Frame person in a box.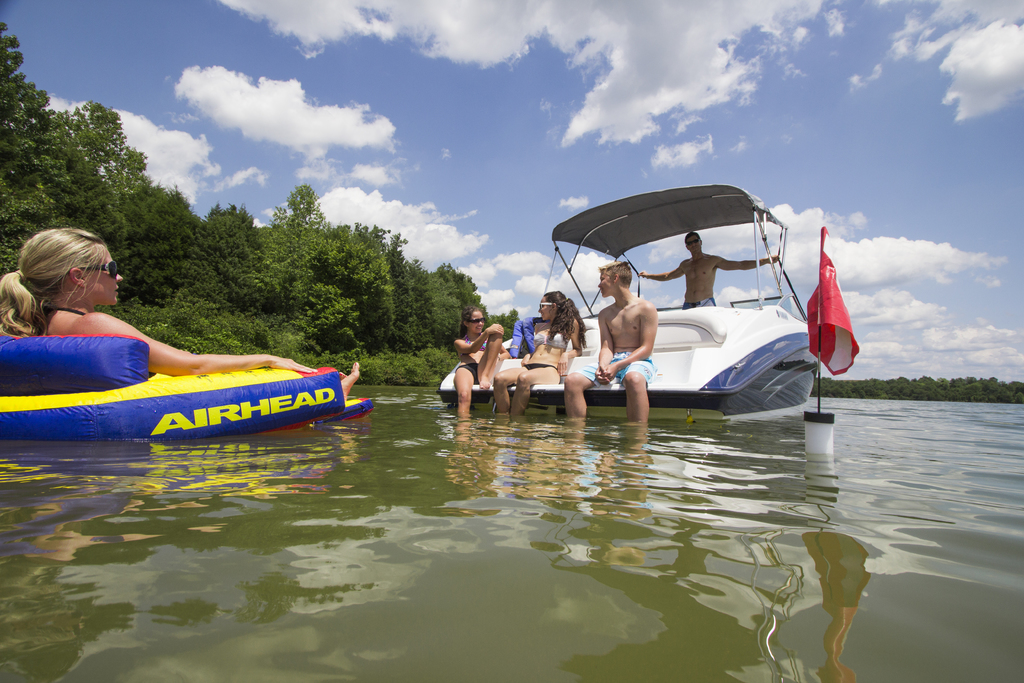
l=488, t=288, r=585, b=420.
